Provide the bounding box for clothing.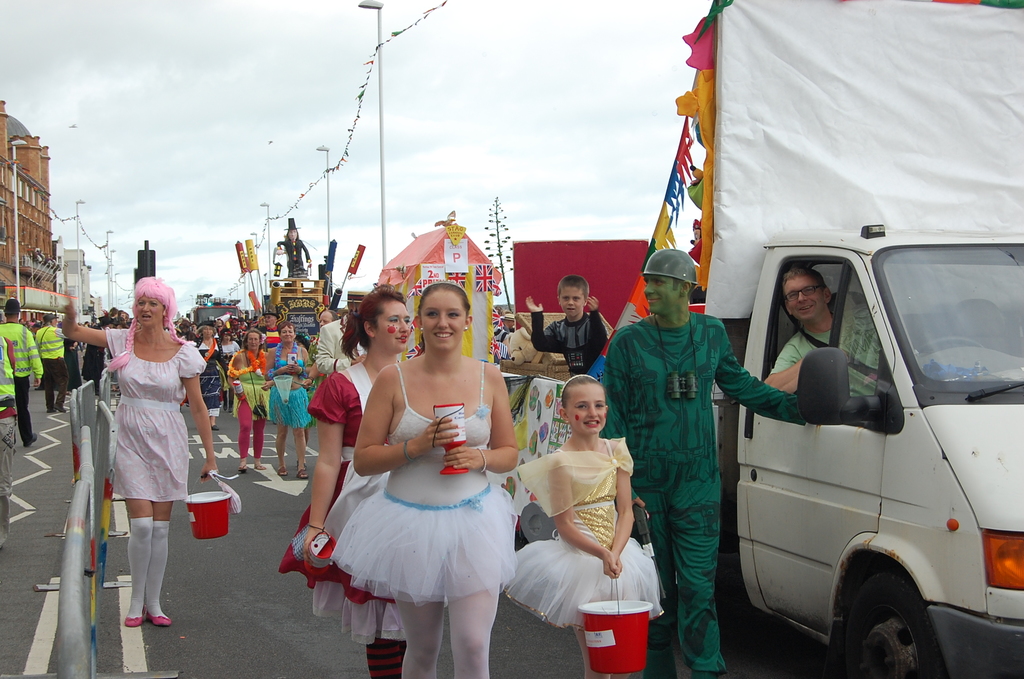
<box>329,358,520,602</box>.
